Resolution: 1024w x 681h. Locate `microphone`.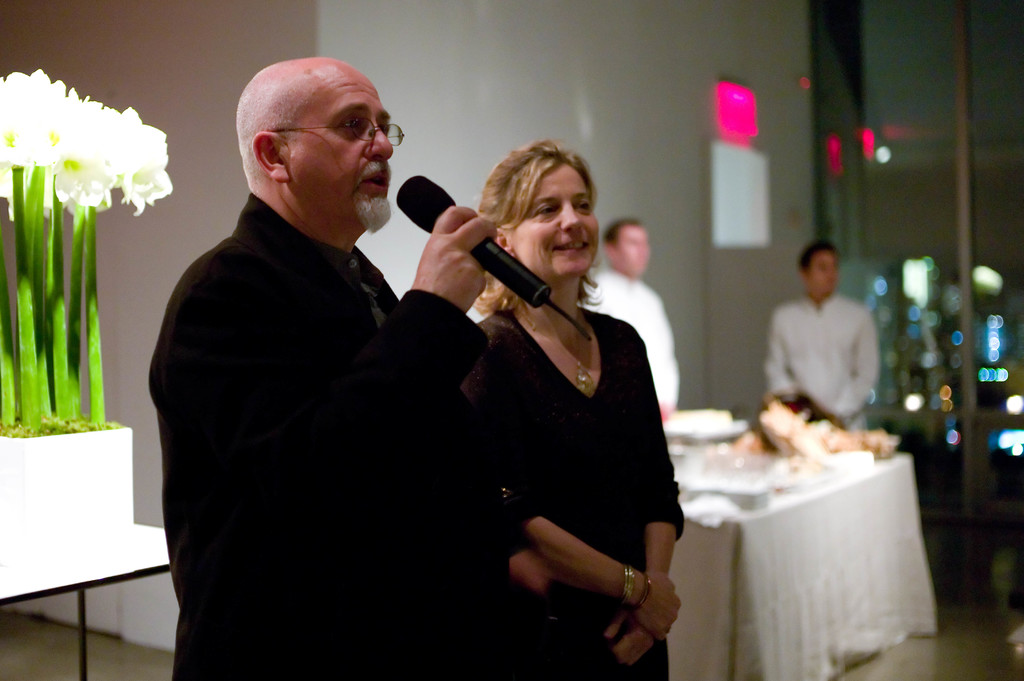
390 180 536 347.
